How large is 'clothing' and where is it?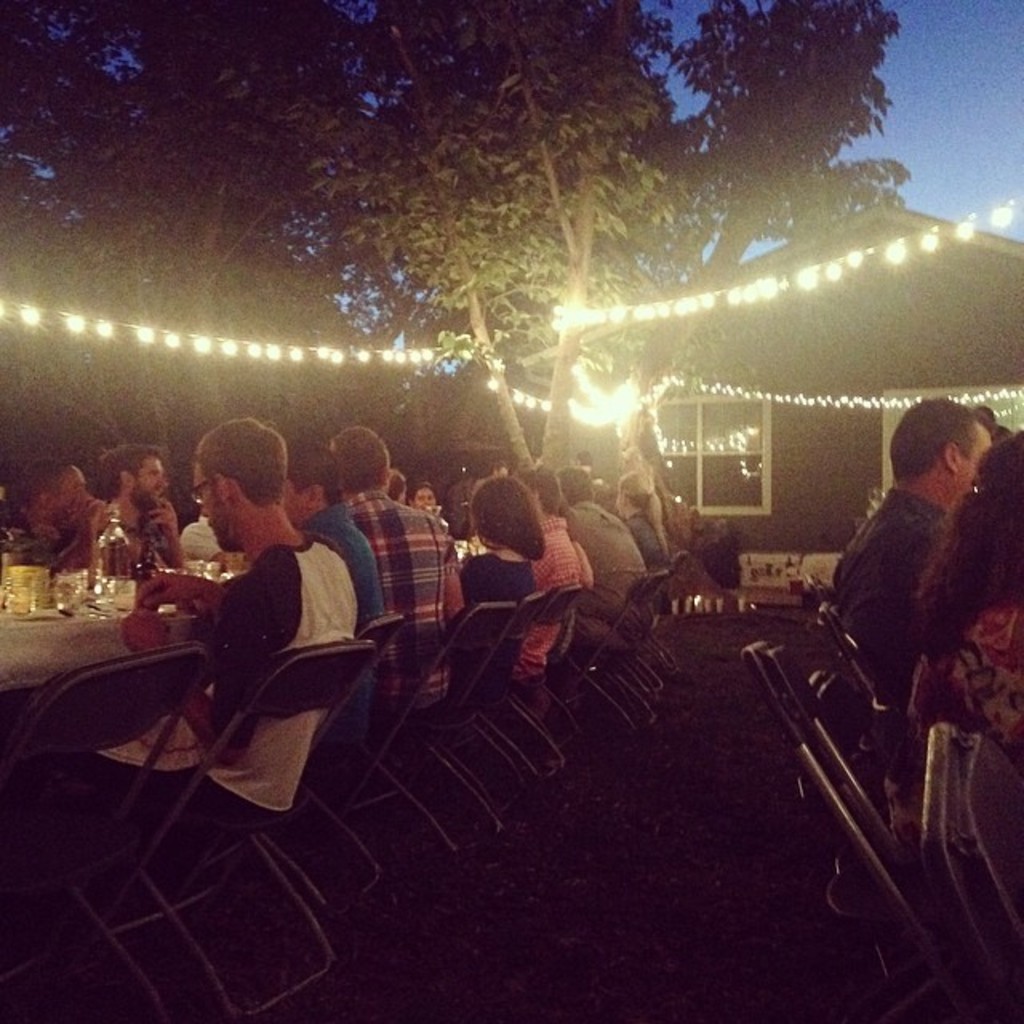
Bounding box: (824, 490, 947, 707).
